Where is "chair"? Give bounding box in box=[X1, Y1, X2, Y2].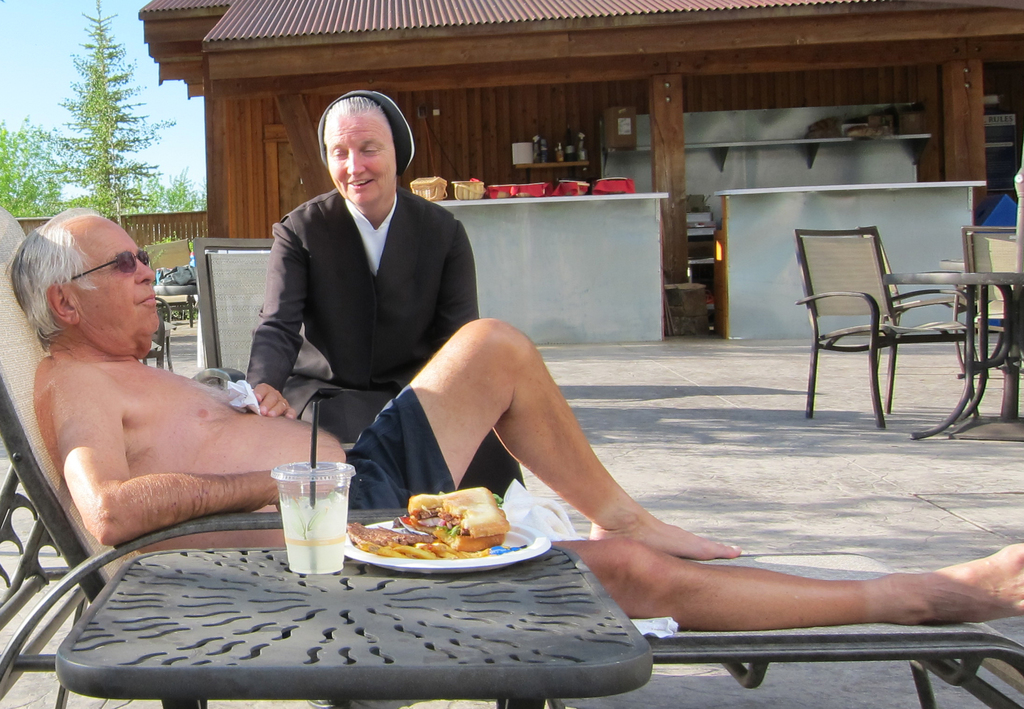
box=[189, 233, 308, 407].
